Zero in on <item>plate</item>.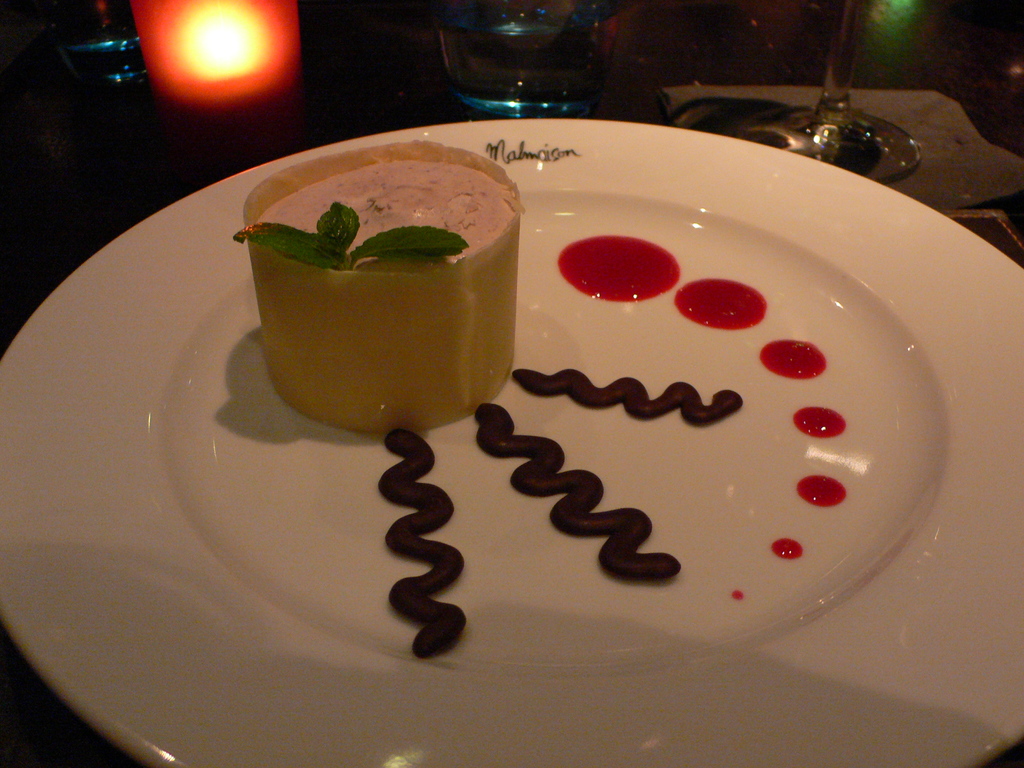
Zeroed in: 116/132/954/761.
